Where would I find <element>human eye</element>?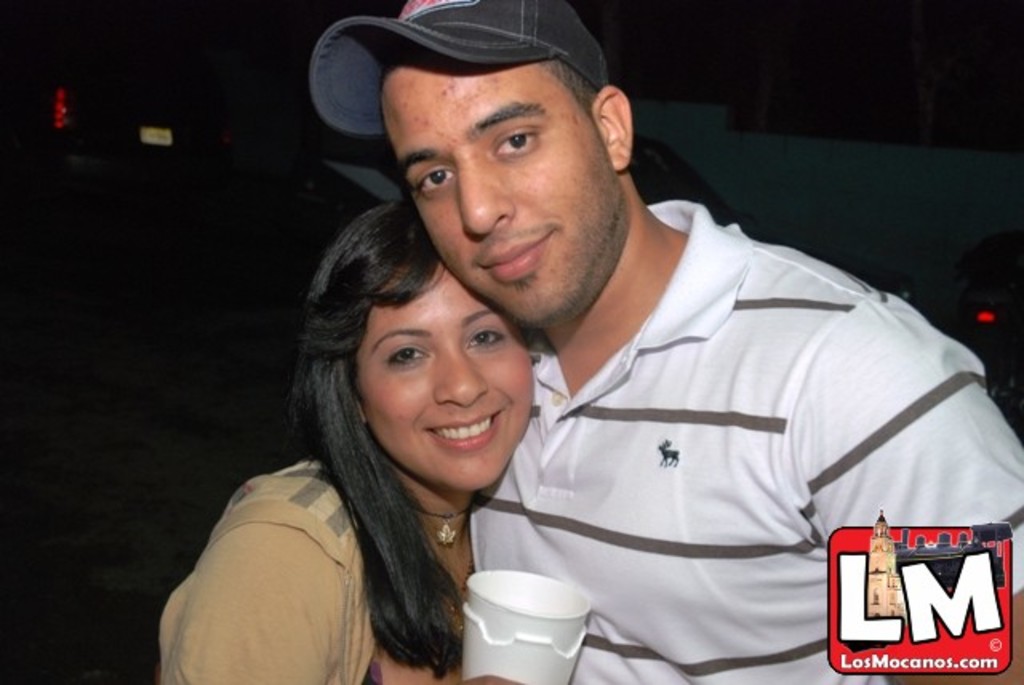
At (418, 166, 456, 195).
